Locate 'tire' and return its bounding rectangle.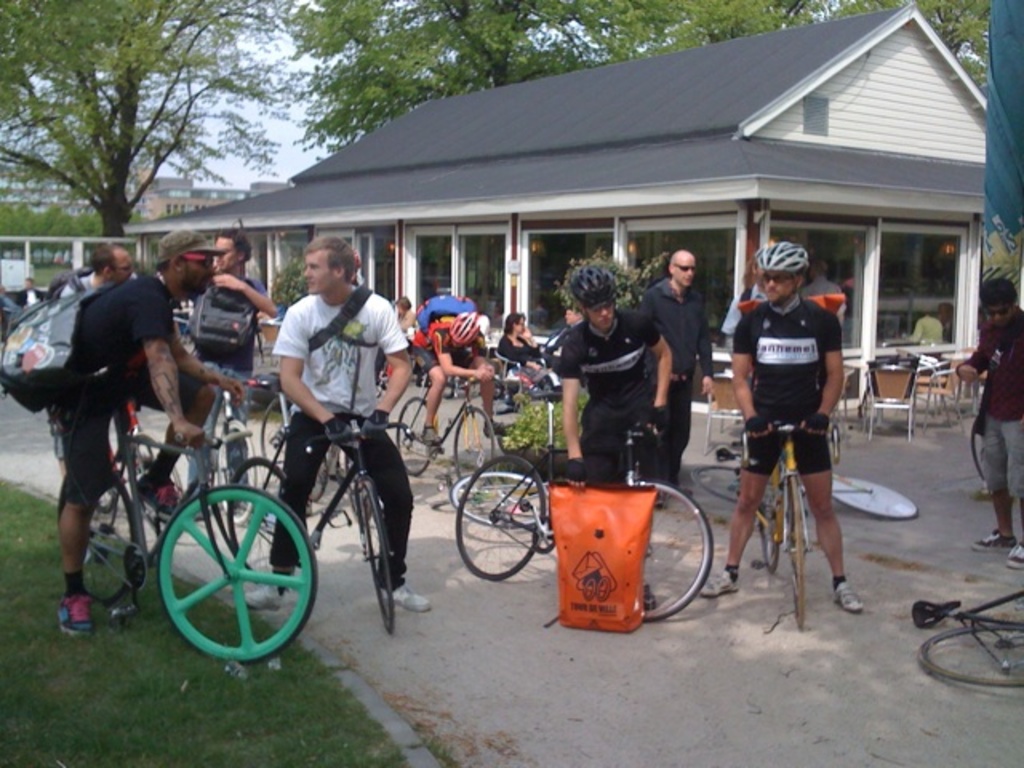
(58,488,141,603).
